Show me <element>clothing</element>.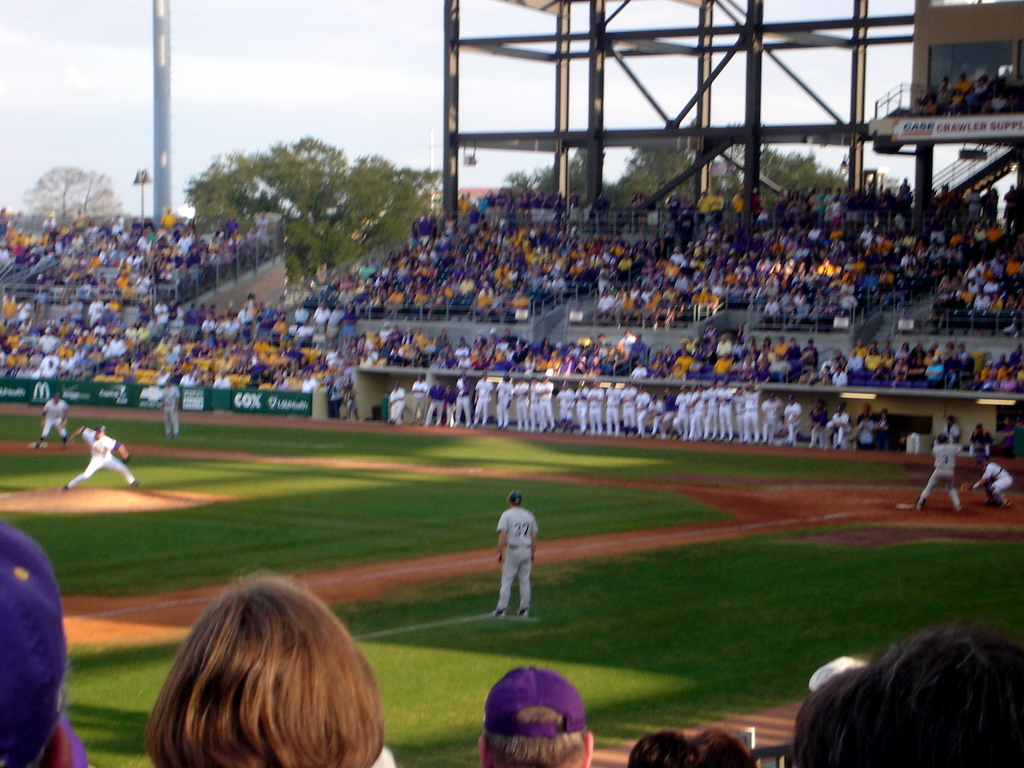
<element>clothing</element> is here: select_region(65, 426, 140, 488).
